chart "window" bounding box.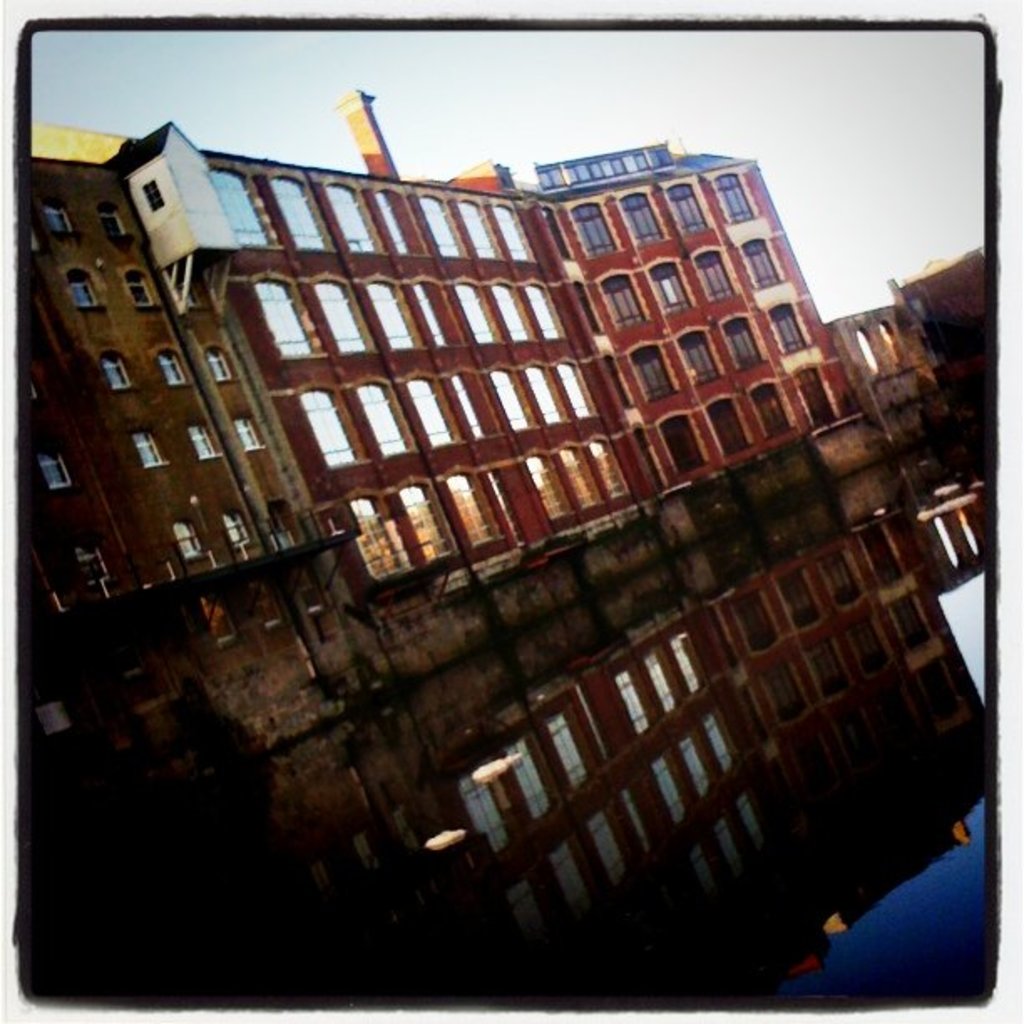
Charted: region(254, 274, 316, 358).
